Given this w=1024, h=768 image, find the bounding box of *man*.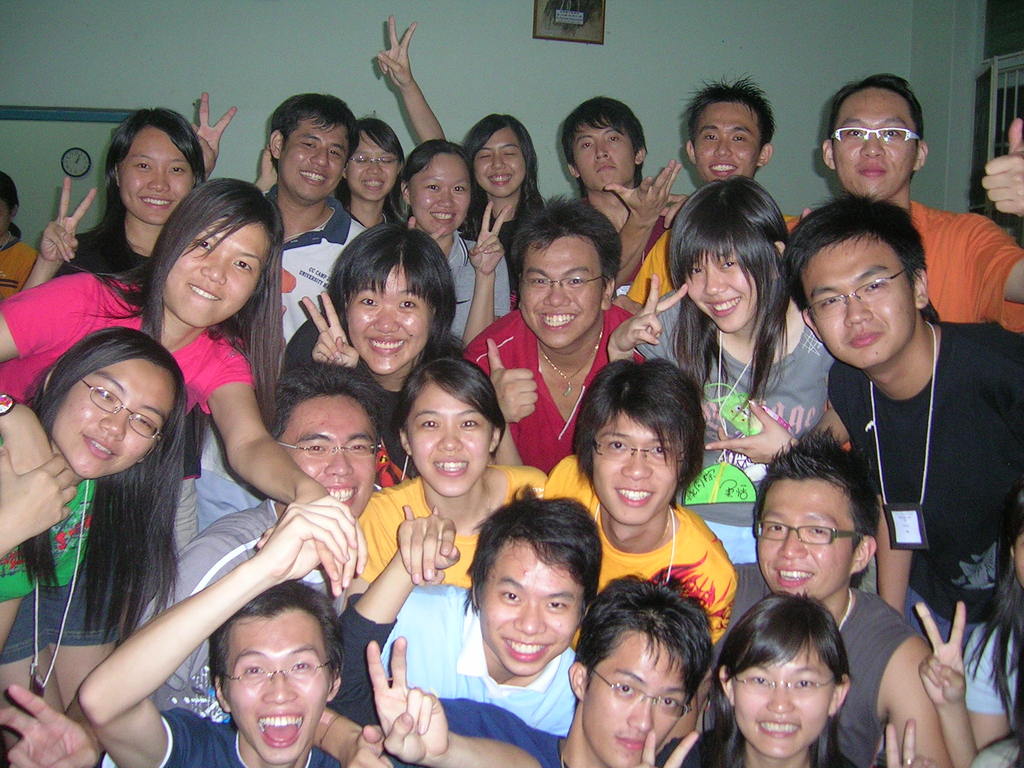
region(572, 93, 686, 288).
